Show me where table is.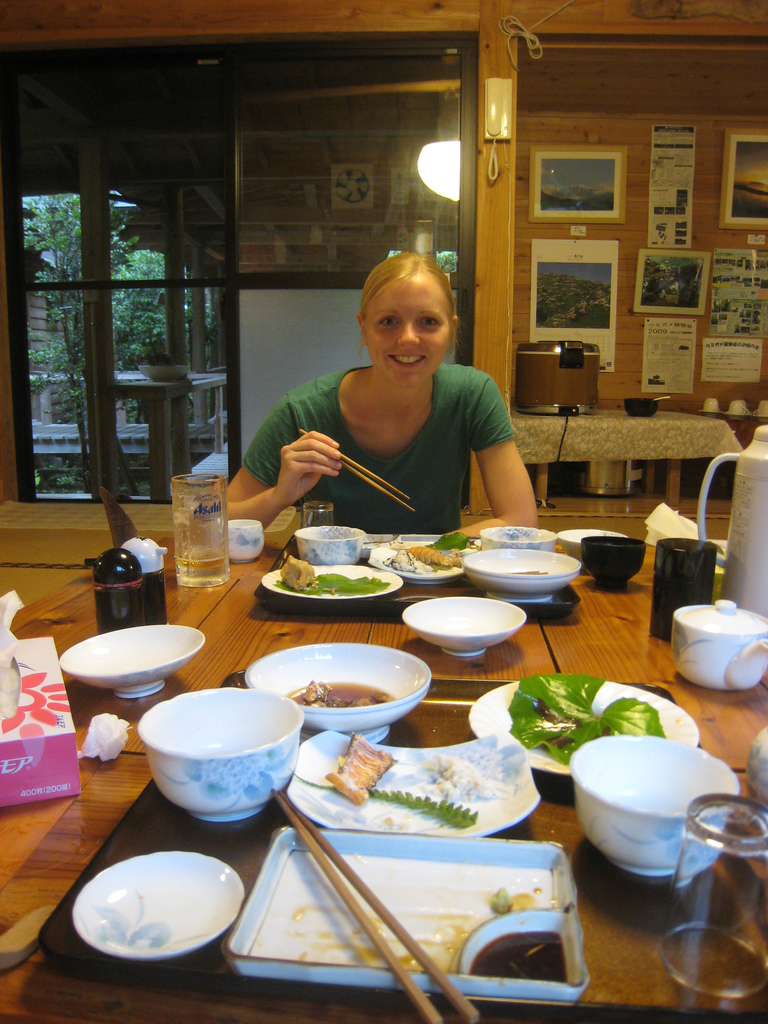
table is at Rect(512, 407, 744, 509).
